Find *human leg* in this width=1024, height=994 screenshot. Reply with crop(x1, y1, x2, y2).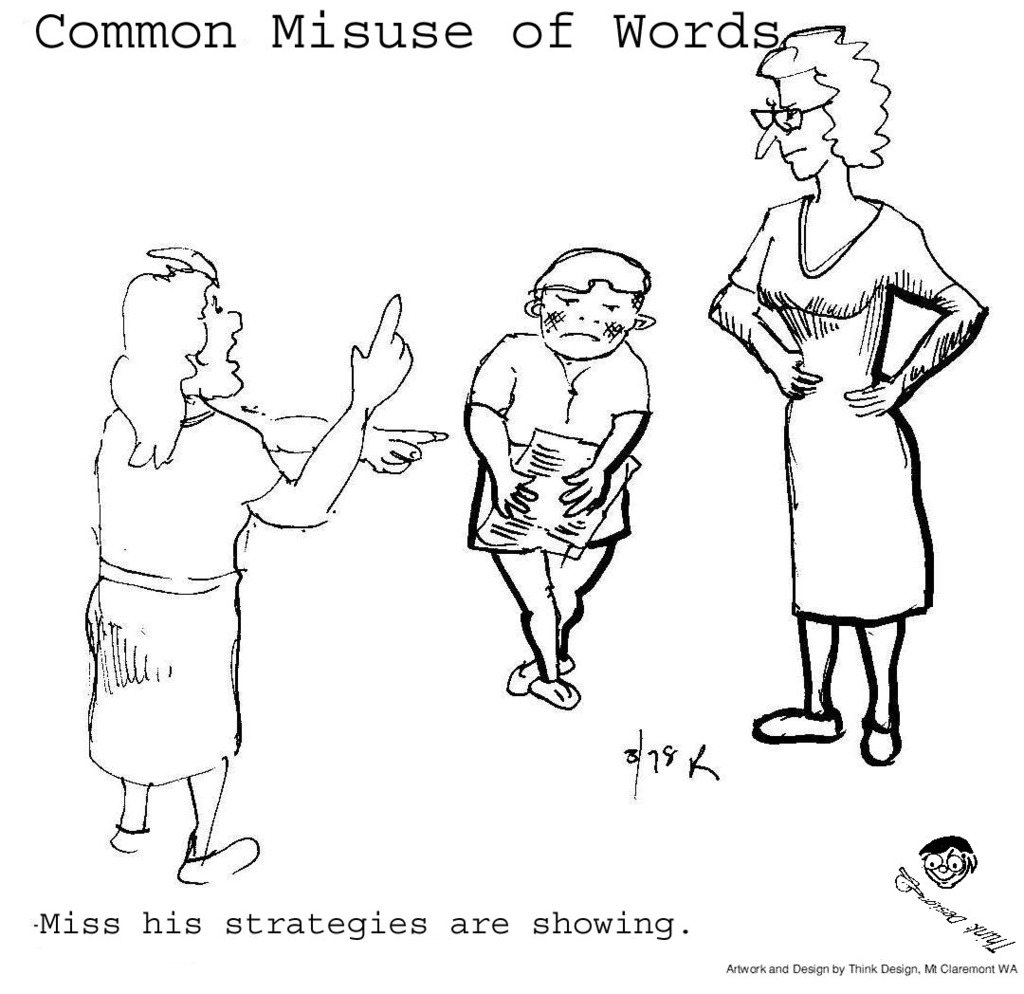
crop(498, 509, 608, 702).
